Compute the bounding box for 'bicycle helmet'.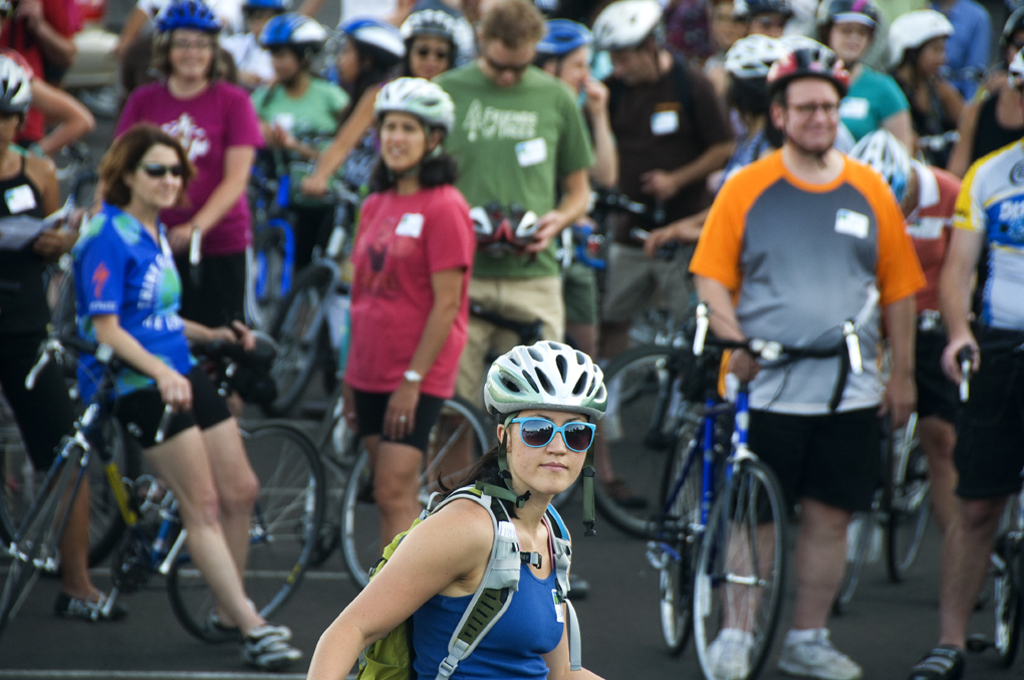
1/52/27/101.
